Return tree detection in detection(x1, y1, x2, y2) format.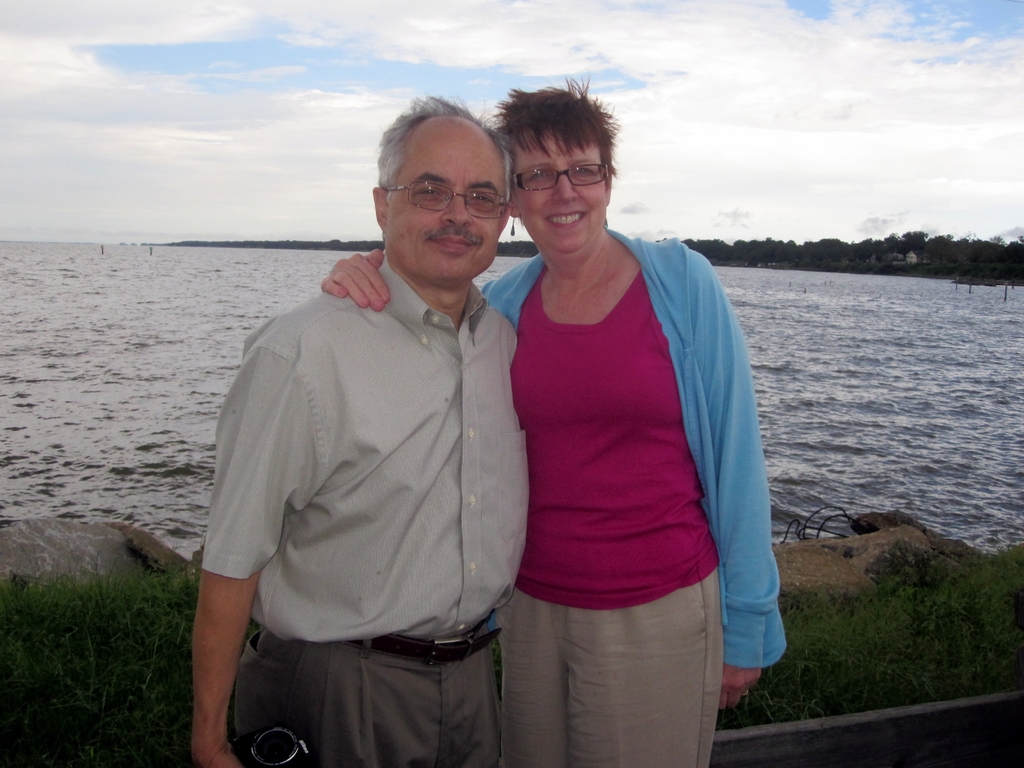
detection(735, 230, 808, 250).
